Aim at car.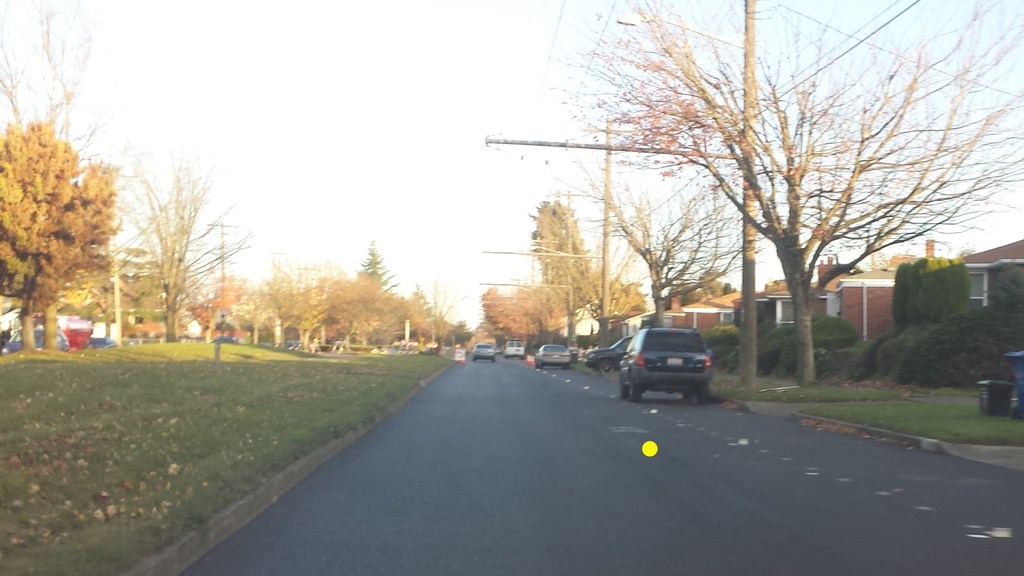
Aimed at 527,347,572,369.
